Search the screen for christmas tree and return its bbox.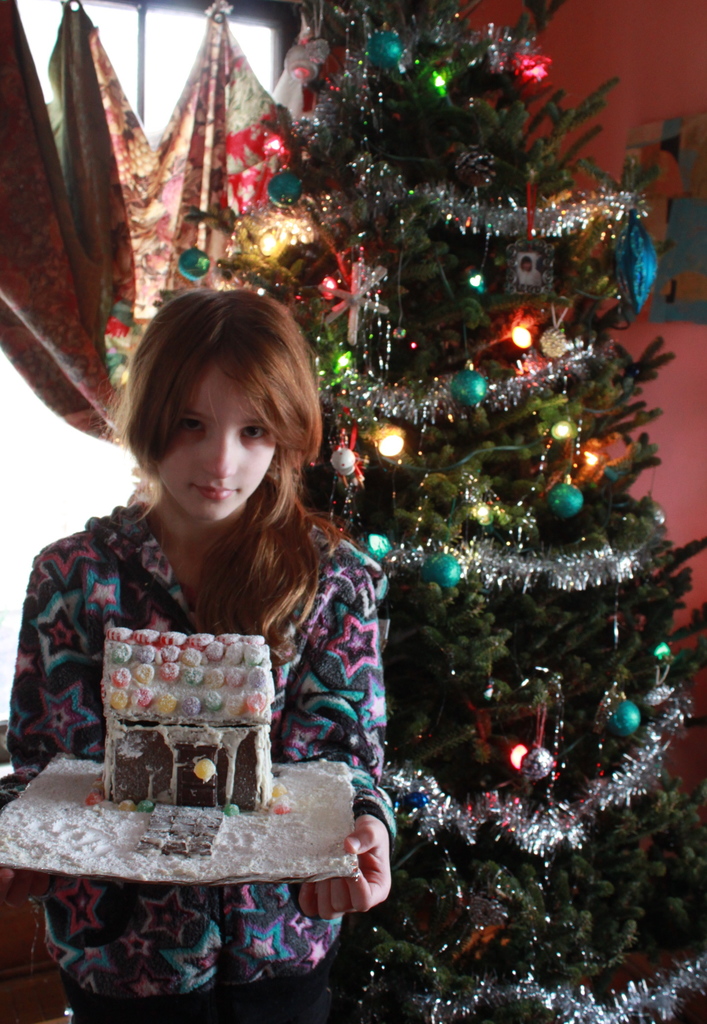
Found: BBox(123, 0, 706, 1023).
